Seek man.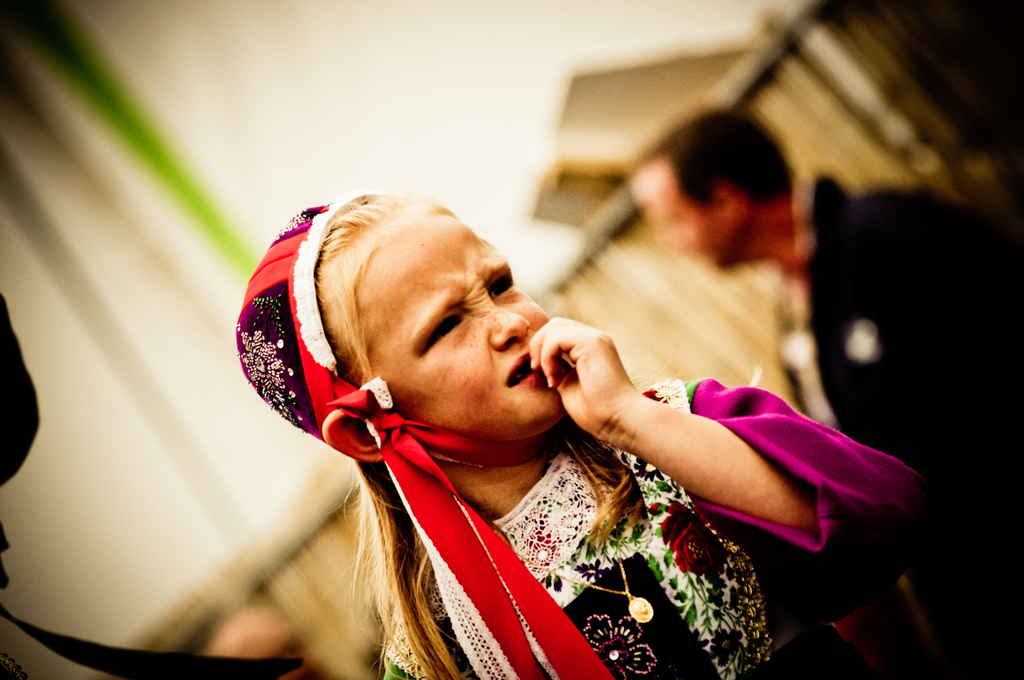
{"x1": 629, "y1": 108, "x2": 1023, "y2": 679}.
